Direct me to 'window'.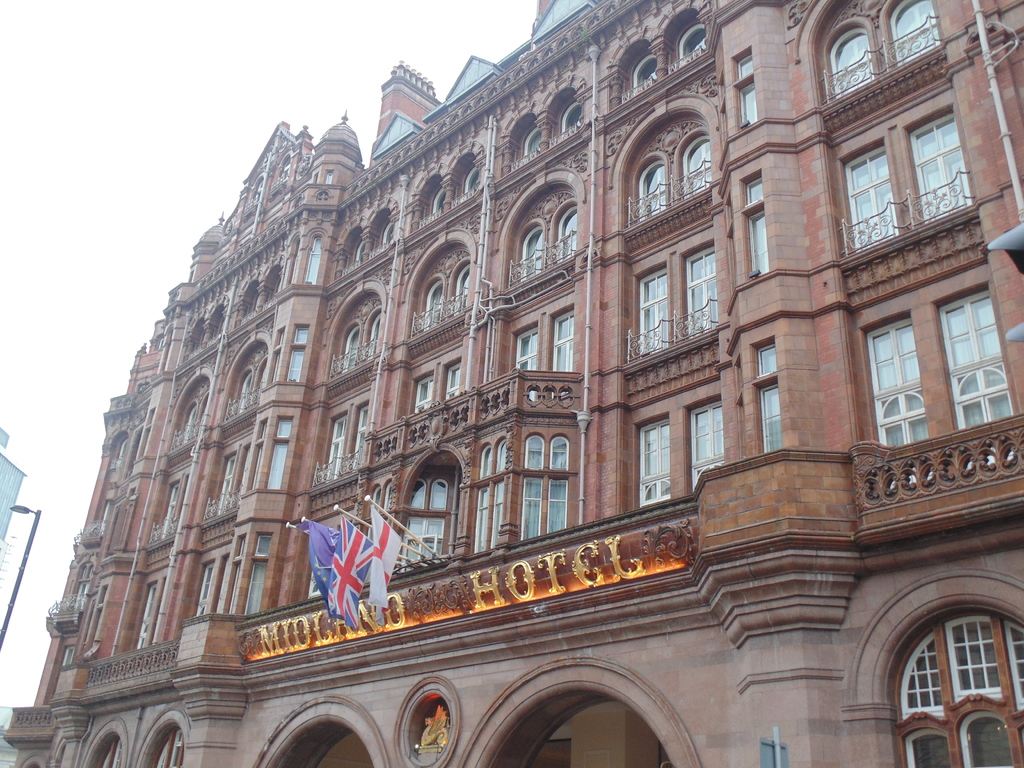
Direction: x1=494 y1=439 x2=505 y2=468.
